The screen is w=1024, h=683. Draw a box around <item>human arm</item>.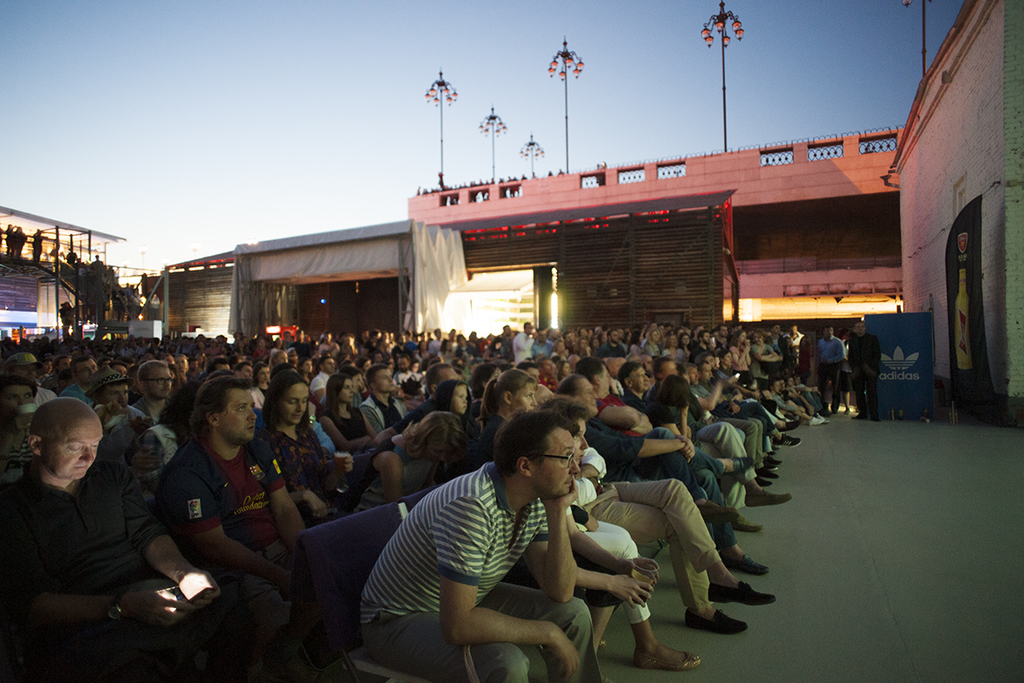
BBox(22, 585, 191, 633).
